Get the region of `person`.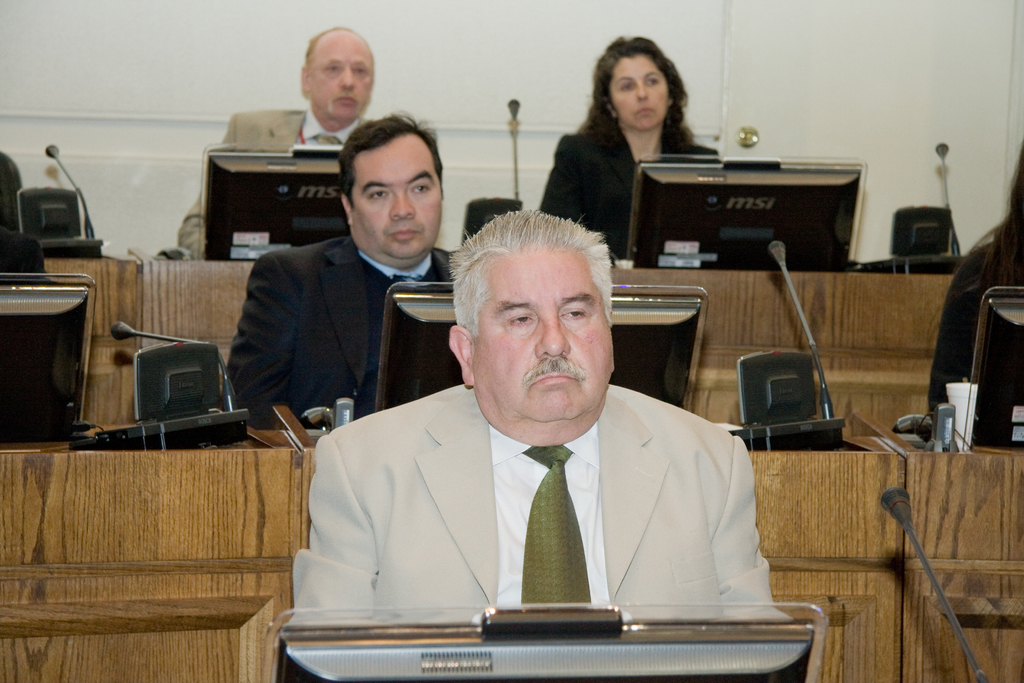
bbox=[226, 110, 471, 431].
